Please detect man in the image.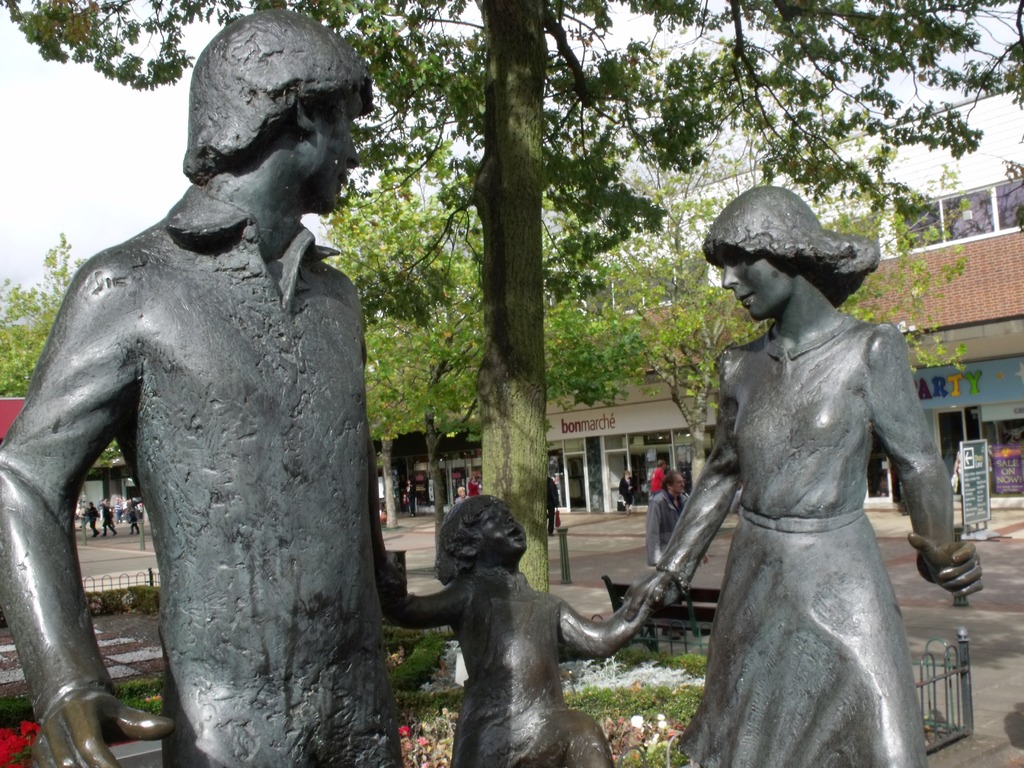
(left=545, top=471, right=562, bottom=534).
